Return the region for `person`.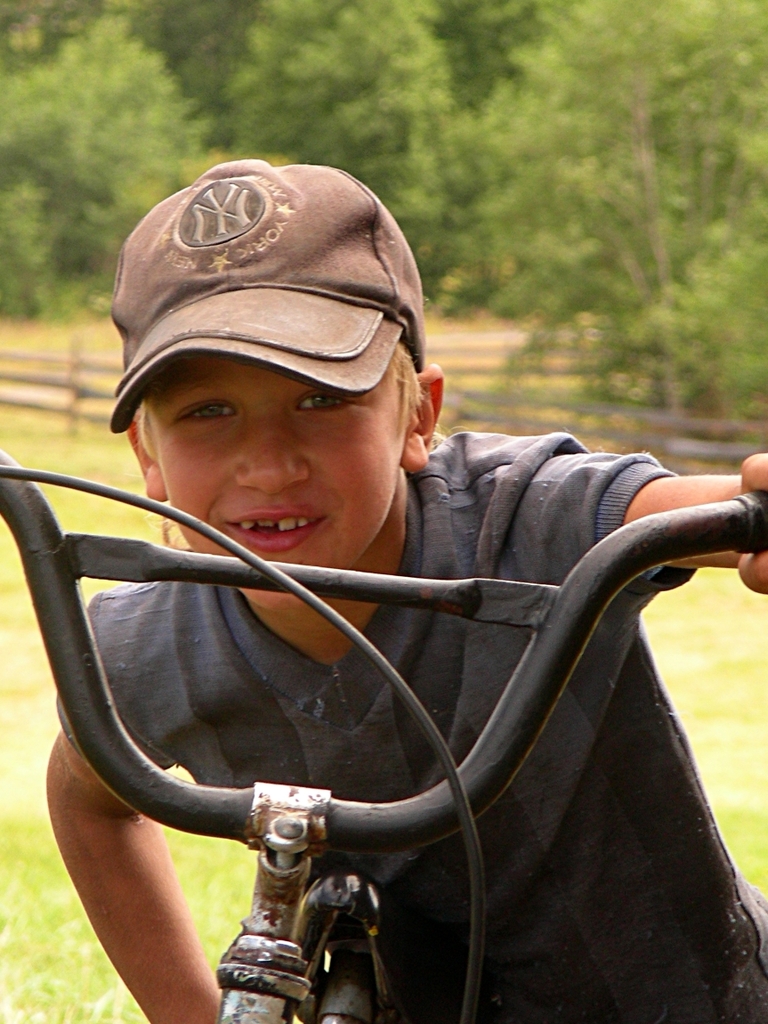
(x1=38, y1=163, x2=767, y2=1023).
